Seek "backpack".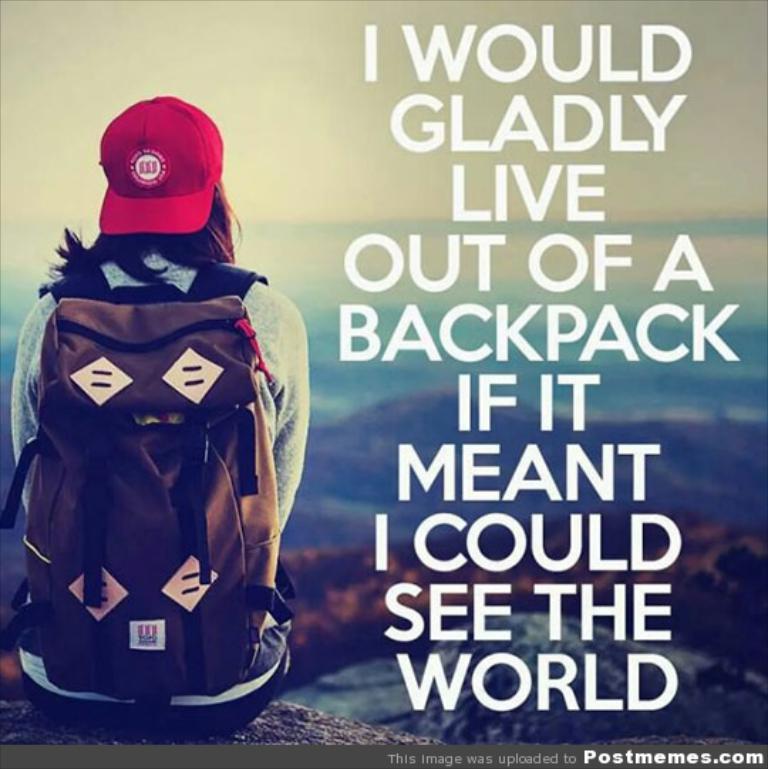
<region>0, 253, 297, 701</region>.
